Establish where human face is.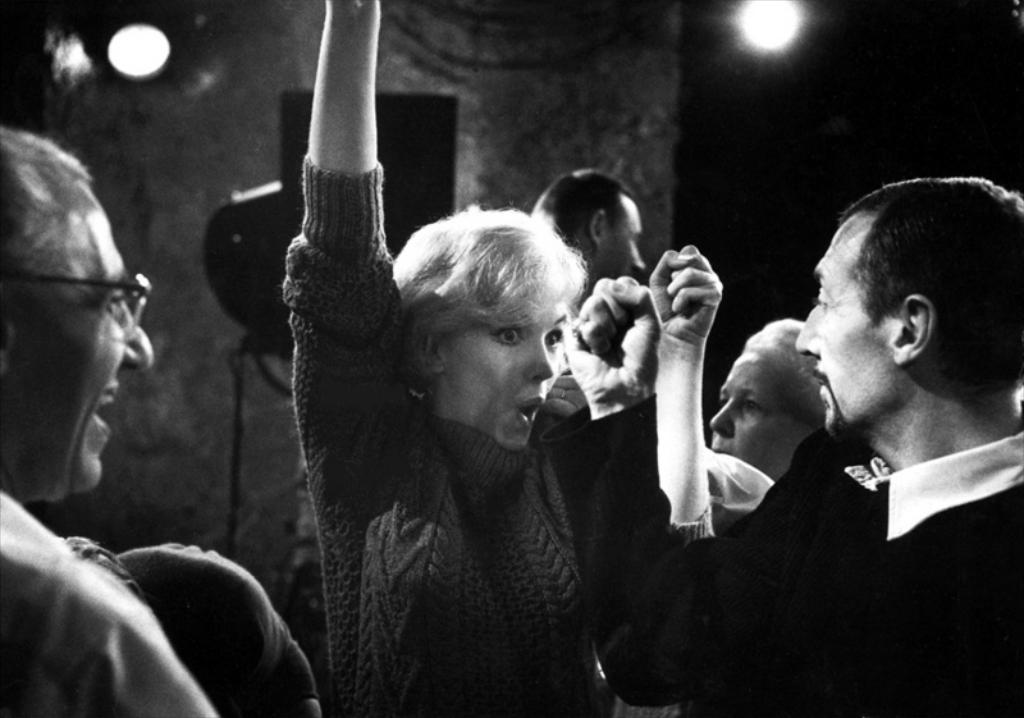
Established at 796, 214, 897, 429.
